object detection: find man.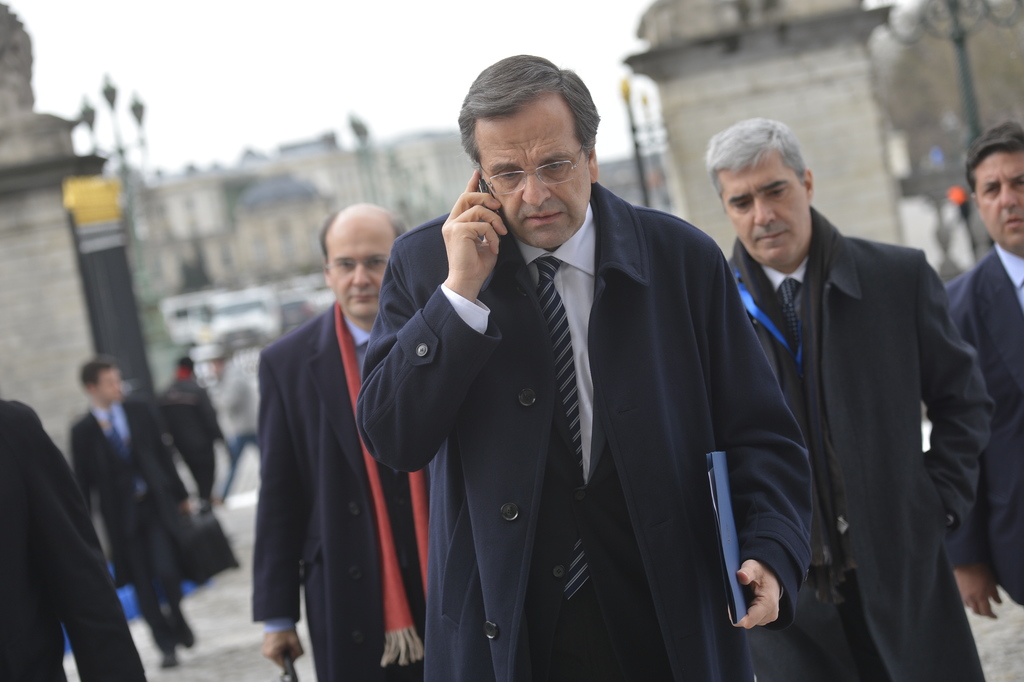
{"x1": 68, "y1": 354, "x2": 199, "y2": 676}.
